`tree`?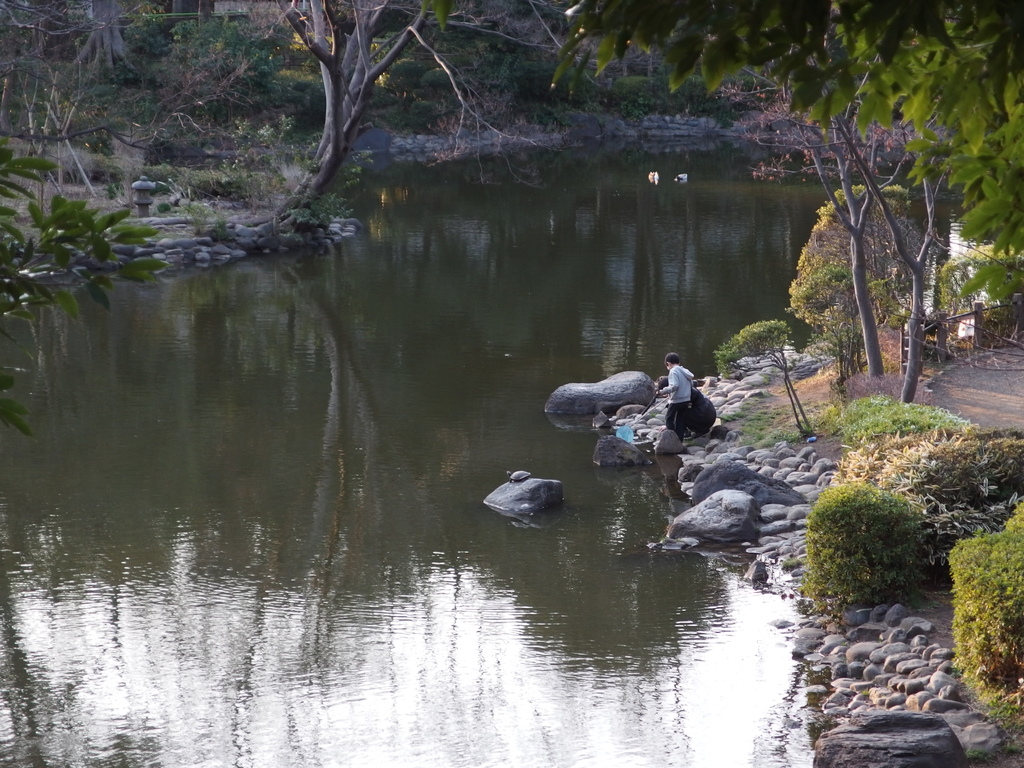
rect(0, 2, 138, 170)
